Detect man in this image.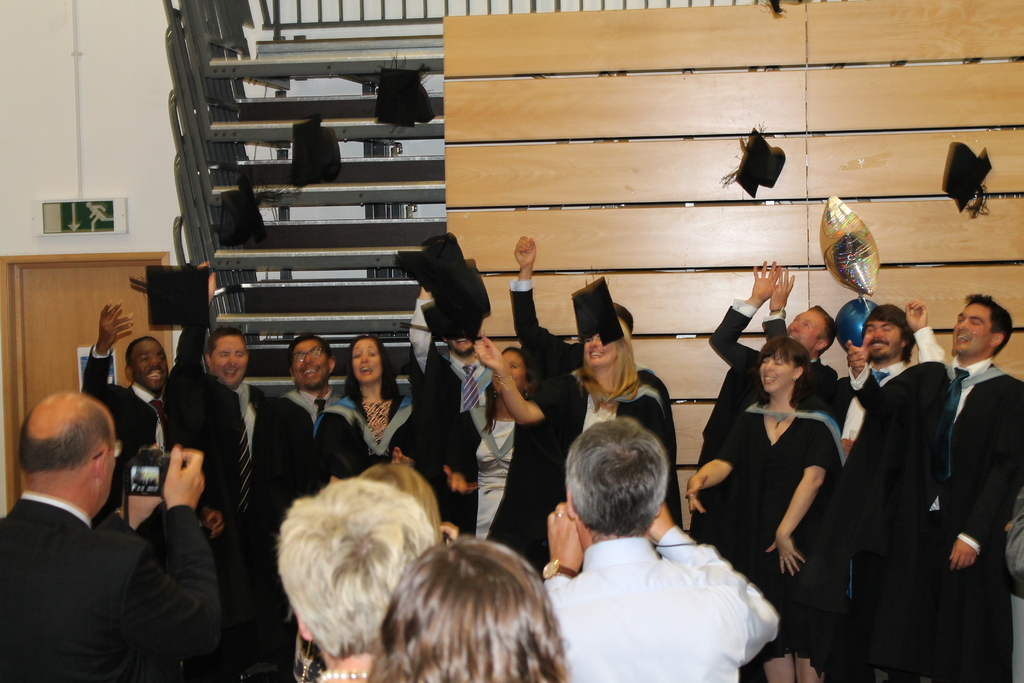
Detection: BBox(81, 299, 173, 458).
